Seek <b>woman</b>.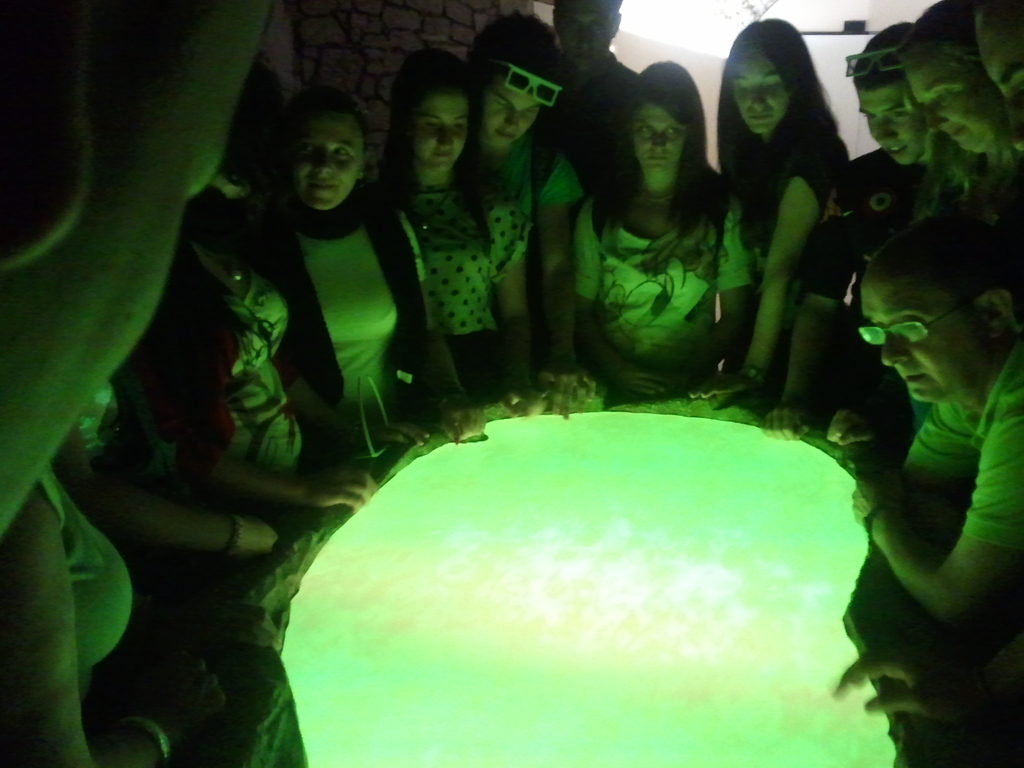
bbox=[561, 42, 776, 433].
